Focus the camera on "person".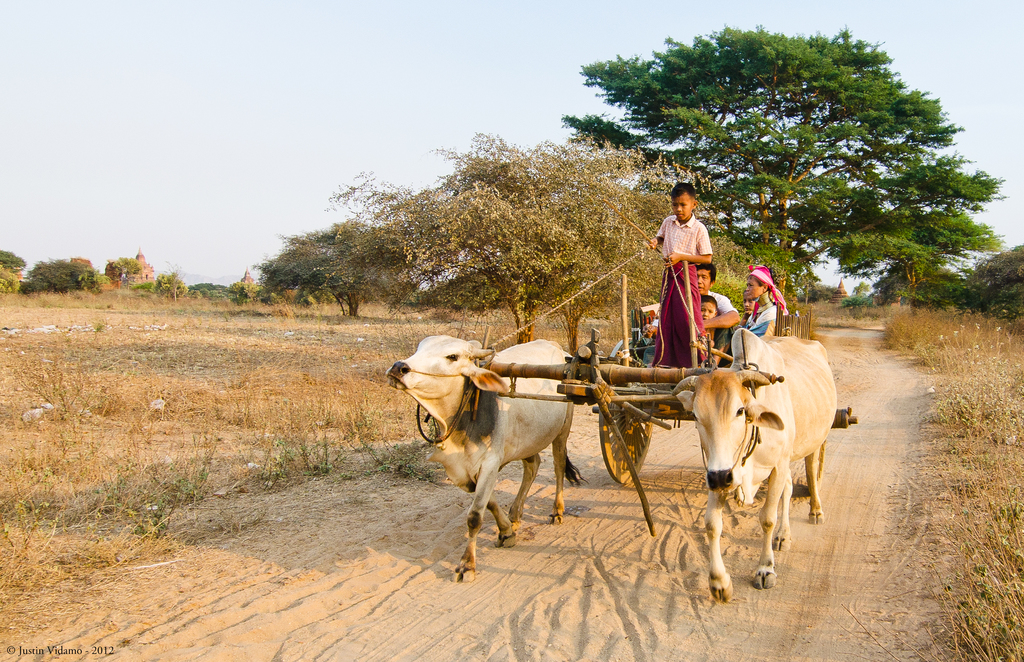
Focus region: 698/294/717/346.
